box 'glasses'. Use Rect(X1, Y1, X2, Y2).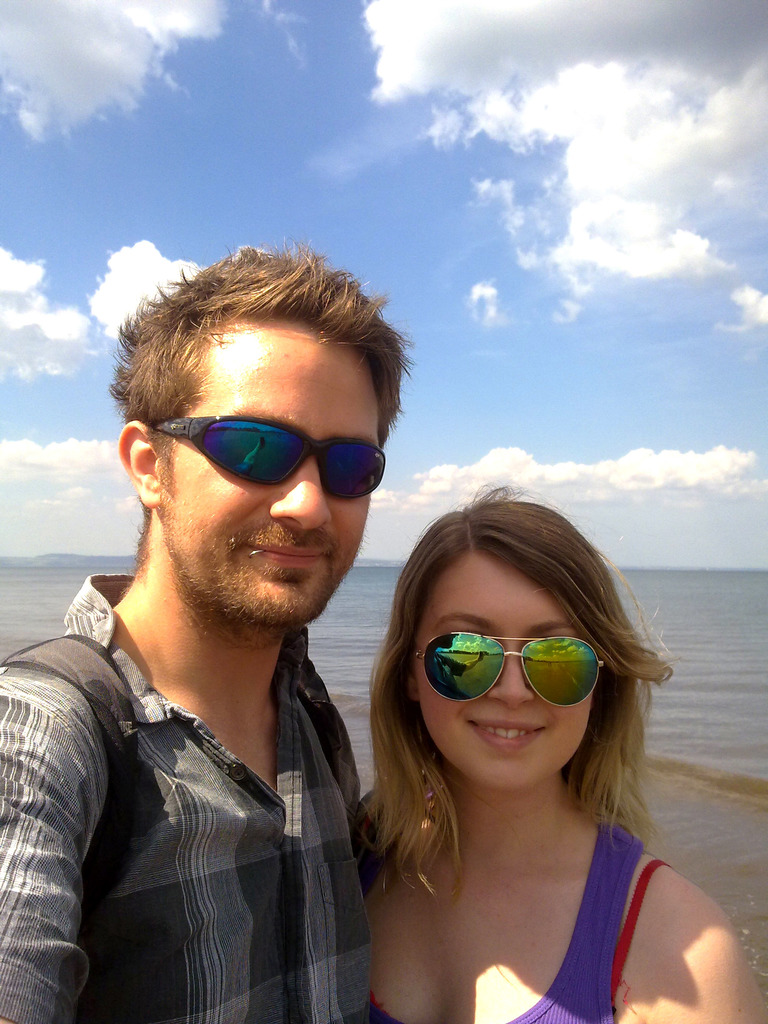
Rect(147, 402, 390, 484).
